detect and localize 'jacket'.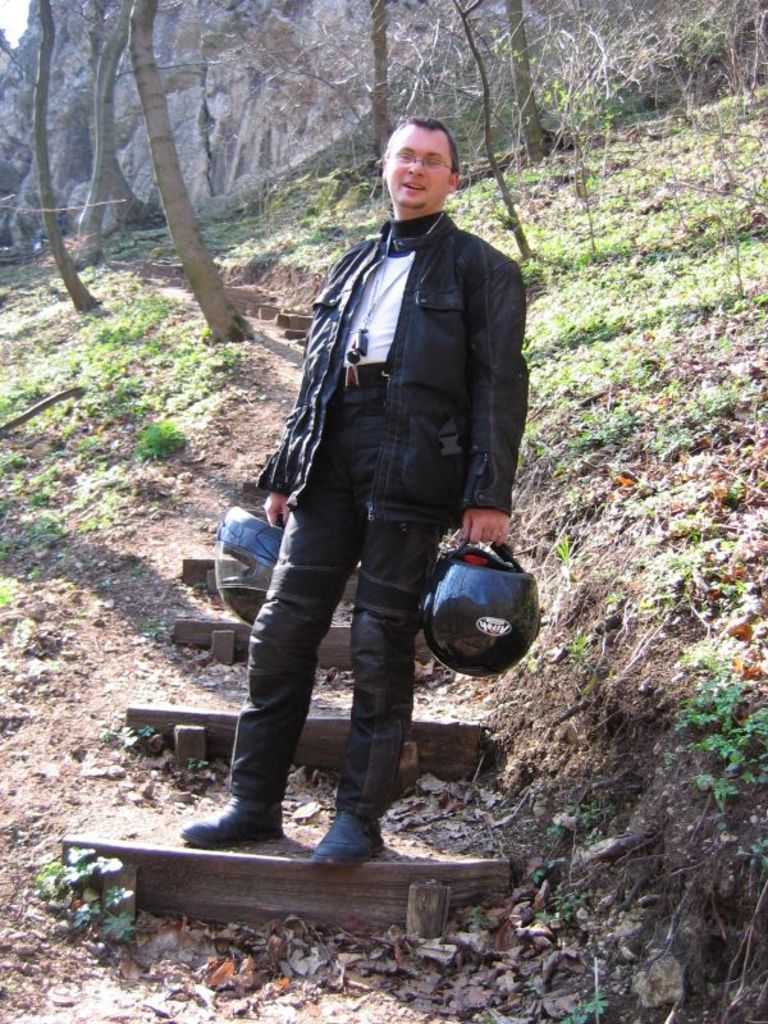
Localized at rect(294, 140, 531, 466).
